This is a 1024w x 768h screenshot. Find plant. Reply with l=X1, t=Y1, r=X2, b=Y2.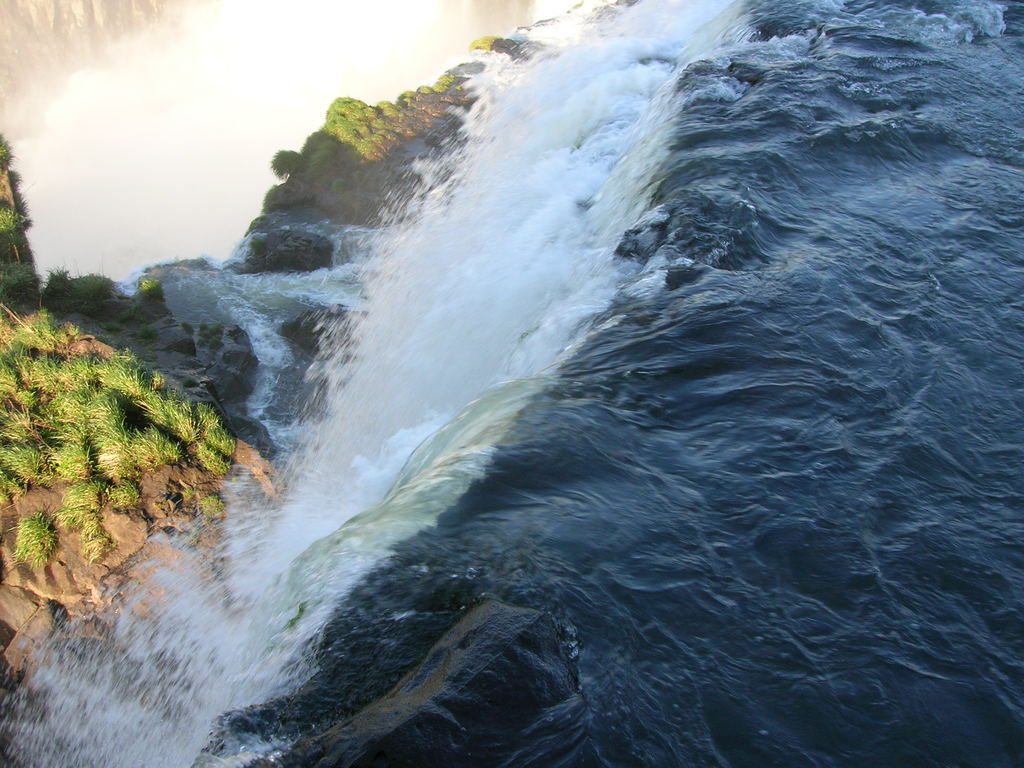
l=47, t=264, r=123, b=311.
